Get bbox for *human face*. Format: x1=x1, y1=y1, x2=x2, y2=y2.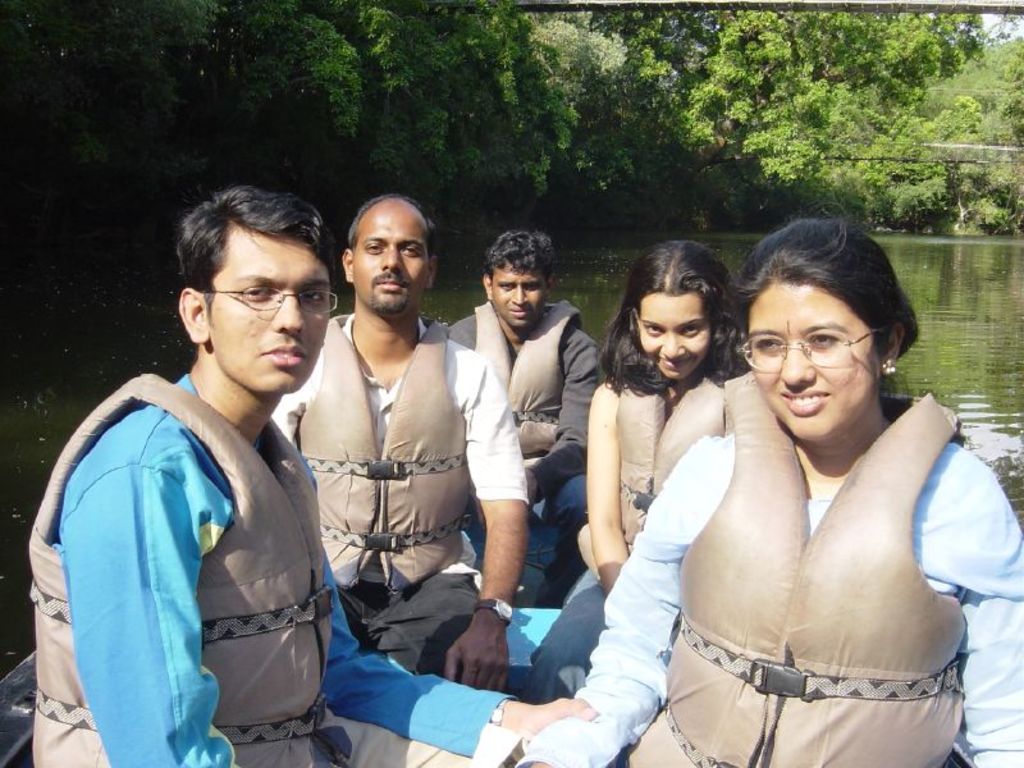
x1=204, y1=232, x2=329, y2=385.
